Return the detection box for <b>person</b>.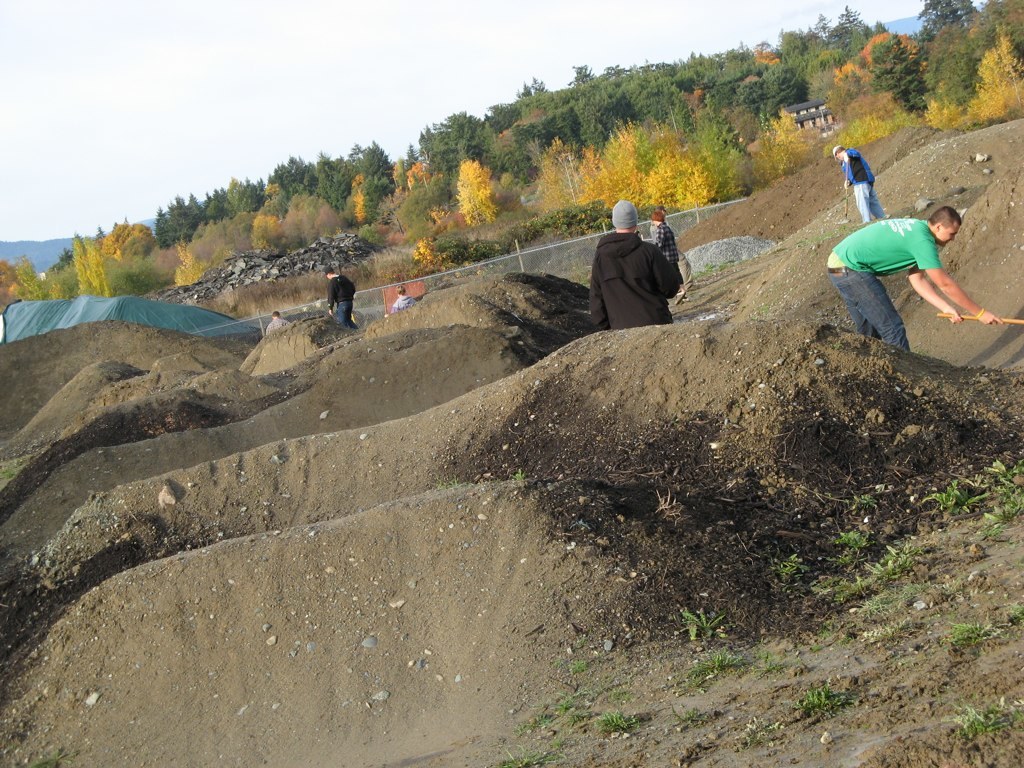
(left=386, top=285, right=419, bottom=313).
